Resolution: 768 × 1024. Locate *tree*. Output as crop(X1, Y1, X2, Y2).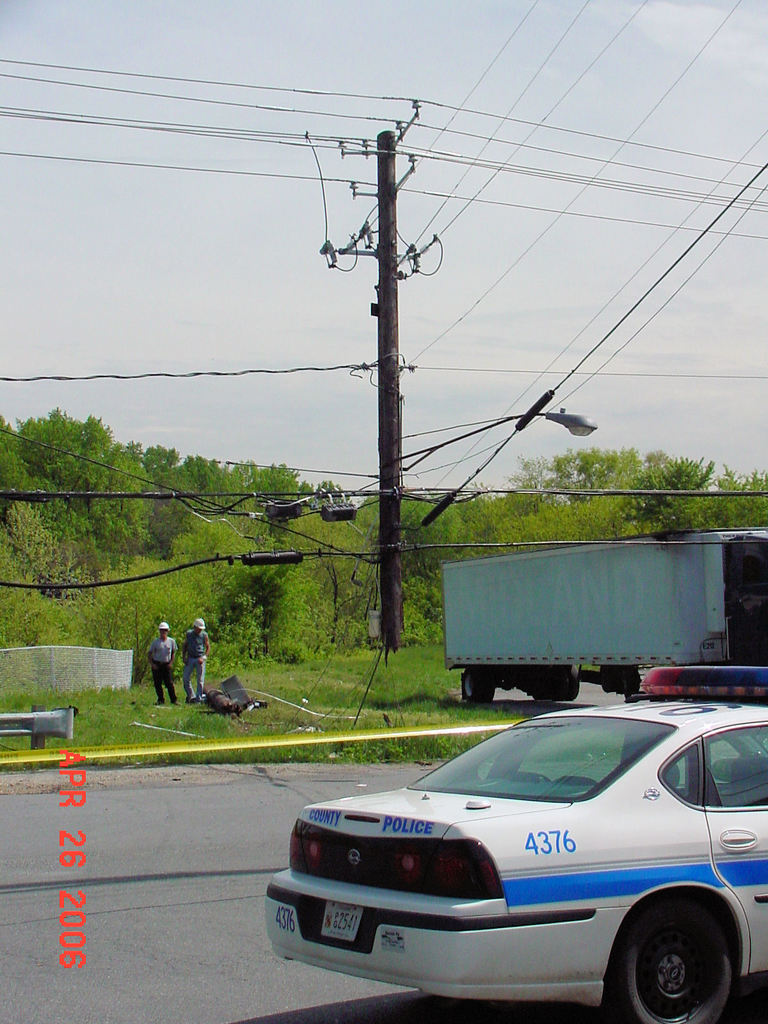
crop(10, 389, 191, 641).
